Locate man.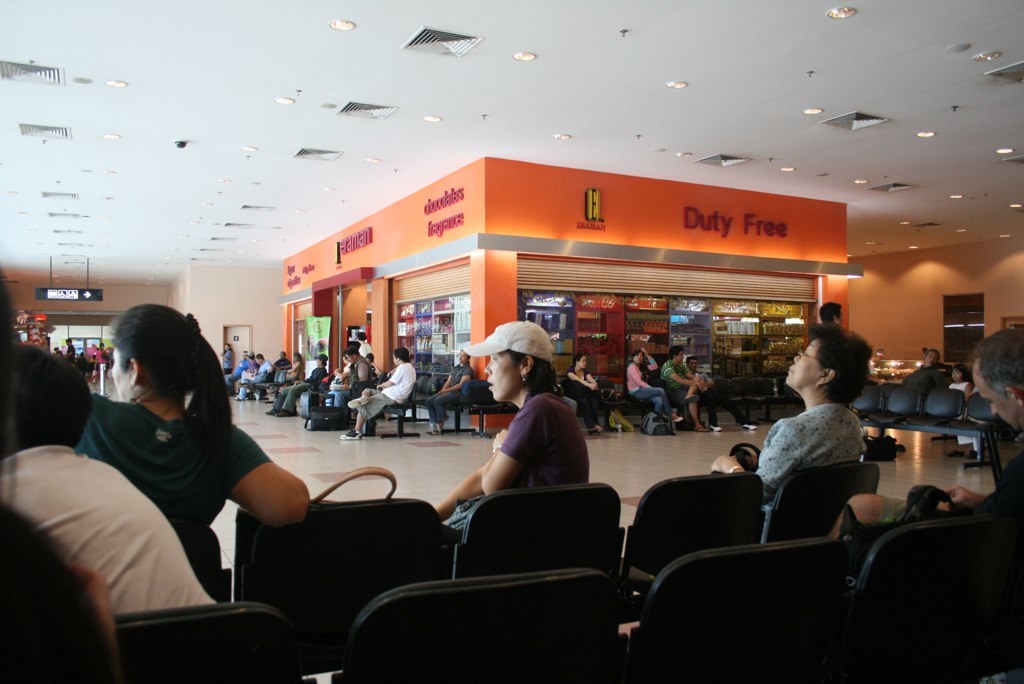
Bounding box: (268,351,292,370).
